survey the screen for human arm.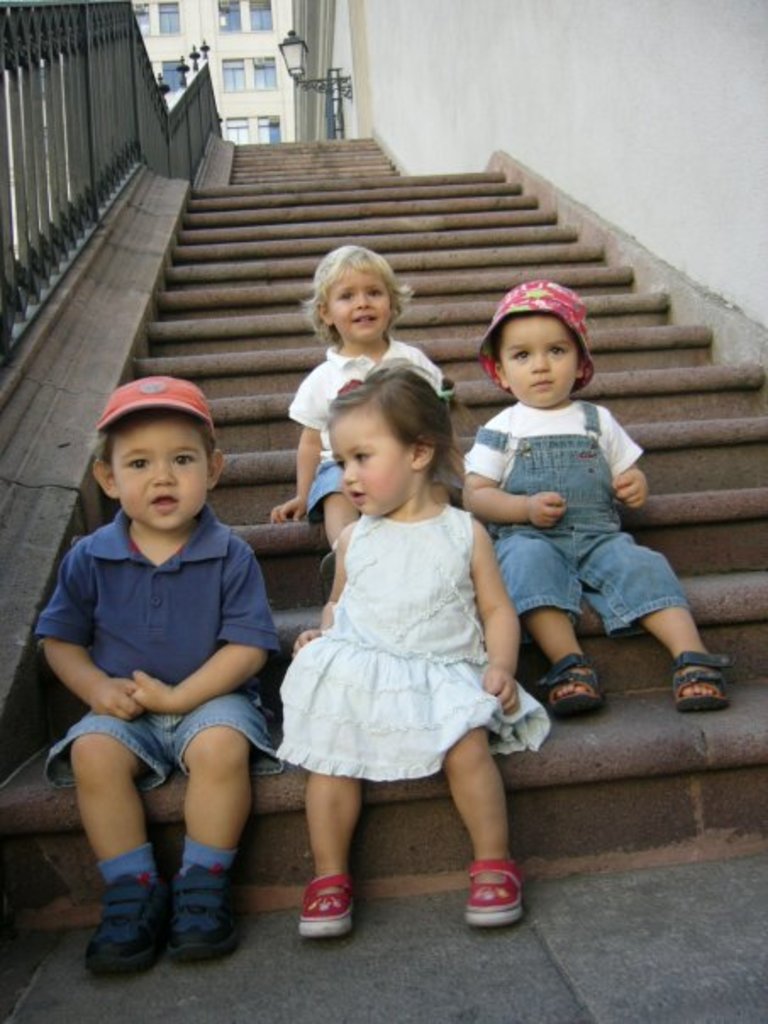
Survey found: x1=32 y1=541 x2=142 y2=719.
